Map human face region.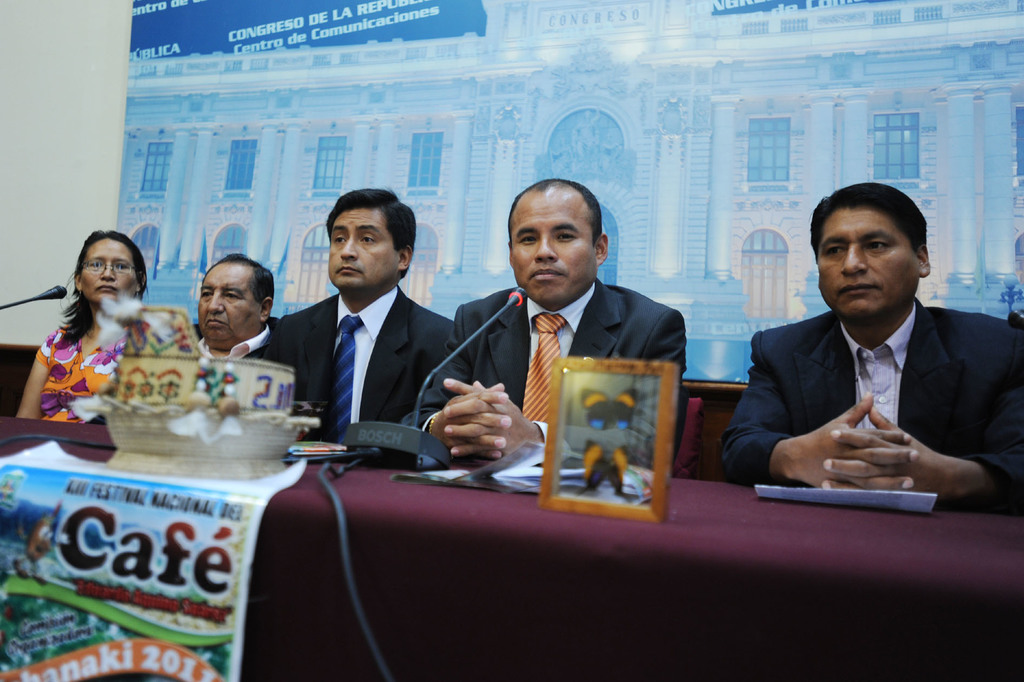
Mapped to (left=513, top=190, right=598, bottom=308).
